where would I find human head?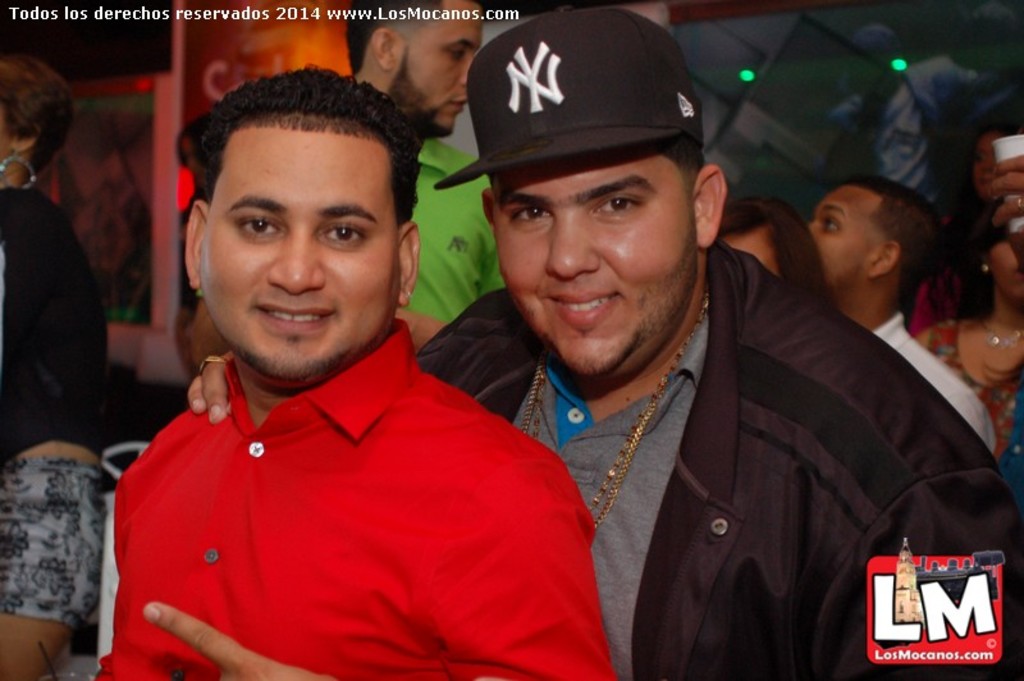
At bbox=(974, 220, 1023, 307).
